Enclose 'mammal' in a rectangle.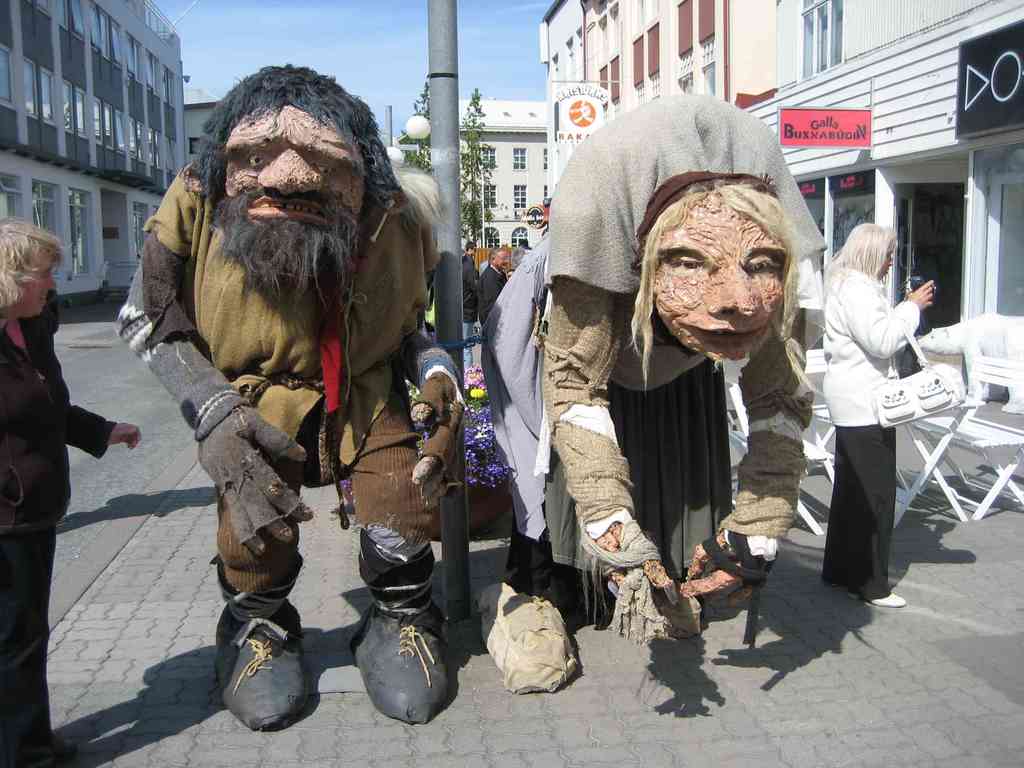
{"x1": 110, "y1": 61, "x2": 450, "y2": 730}.
